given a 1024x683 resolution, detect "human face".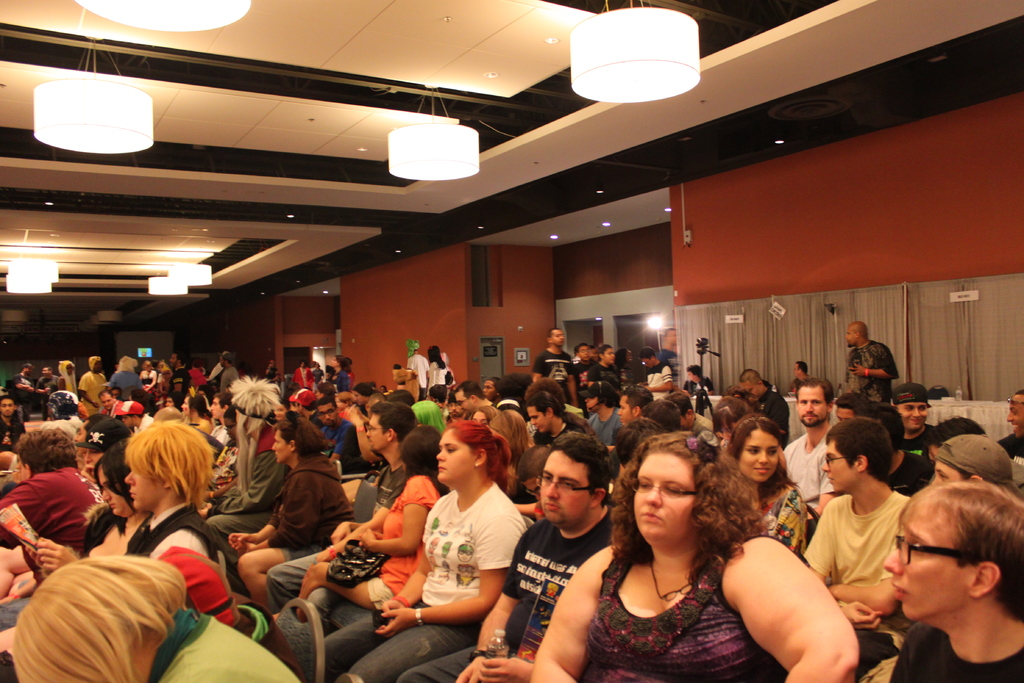
detection(894, 397, 932, 438).
